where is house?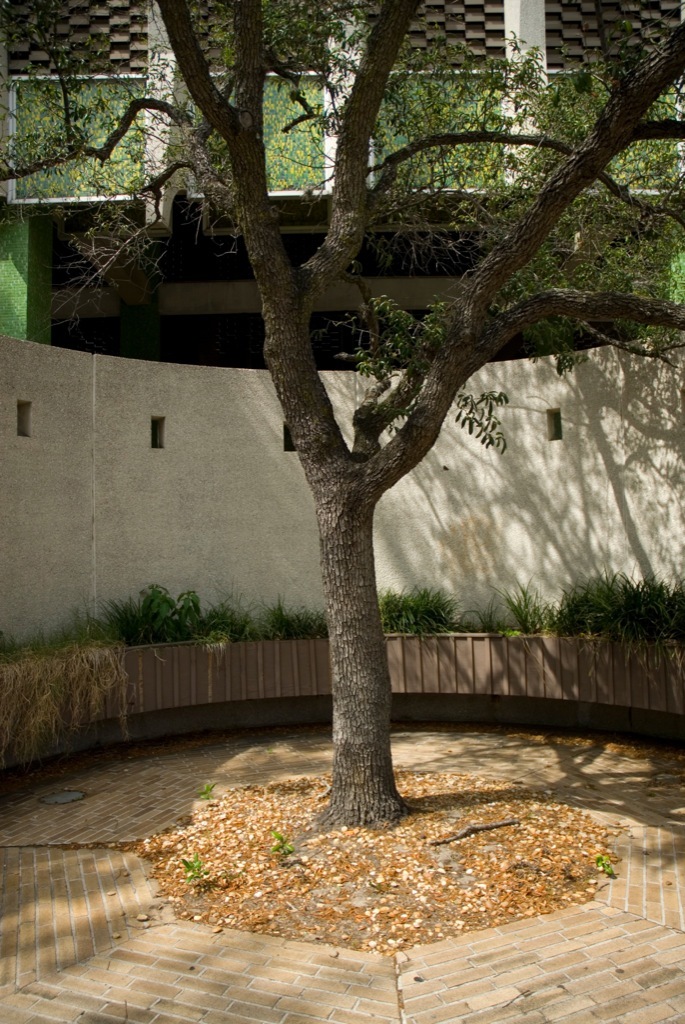
0 0 684 1023.
